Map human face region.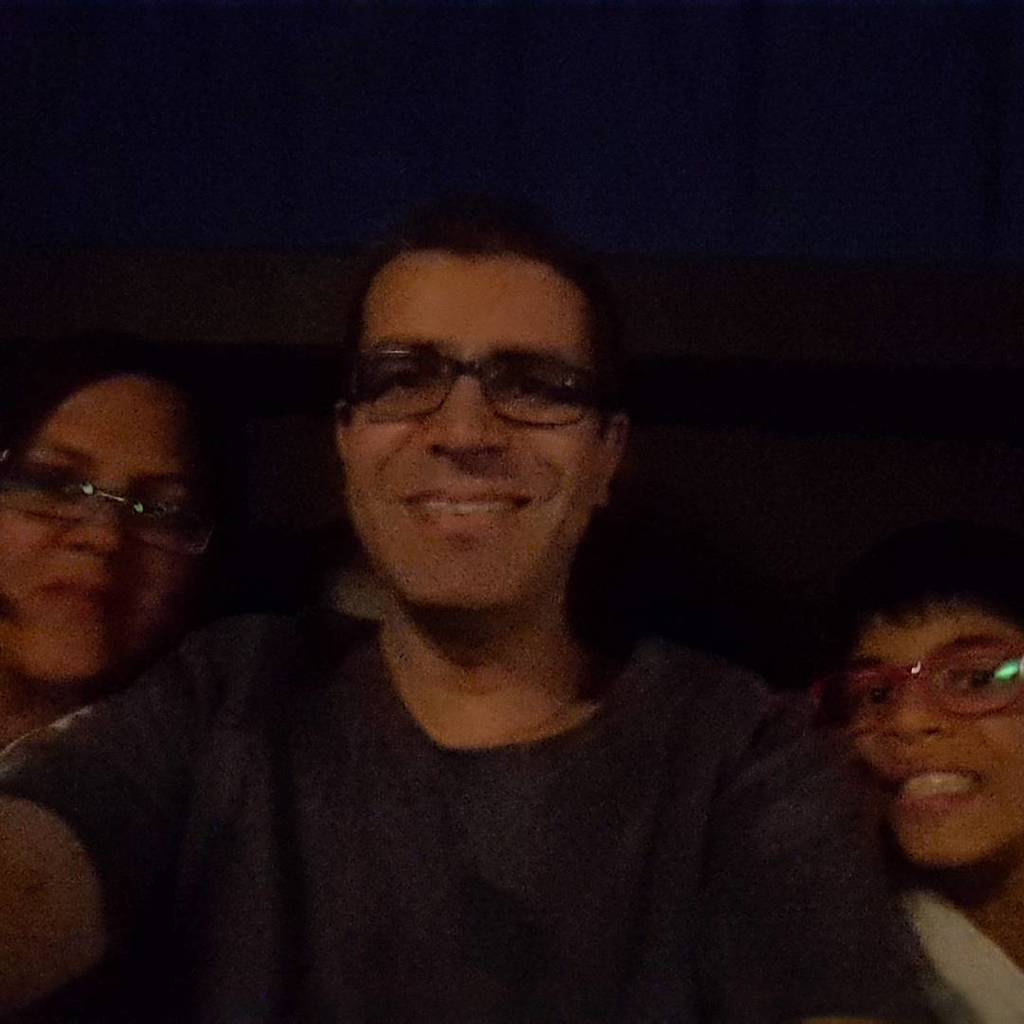
Mapped to bbox=(827, 609, 1023, 901).
